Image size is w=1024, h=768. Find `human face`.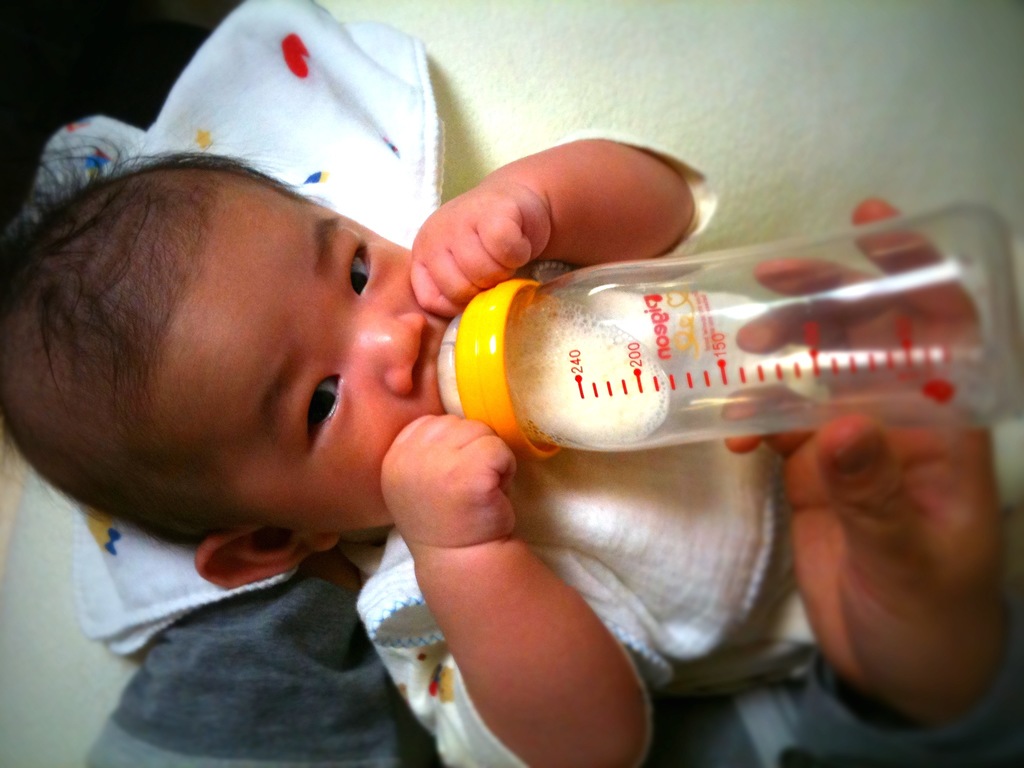
bbox=[177, 193, 445, 529].
